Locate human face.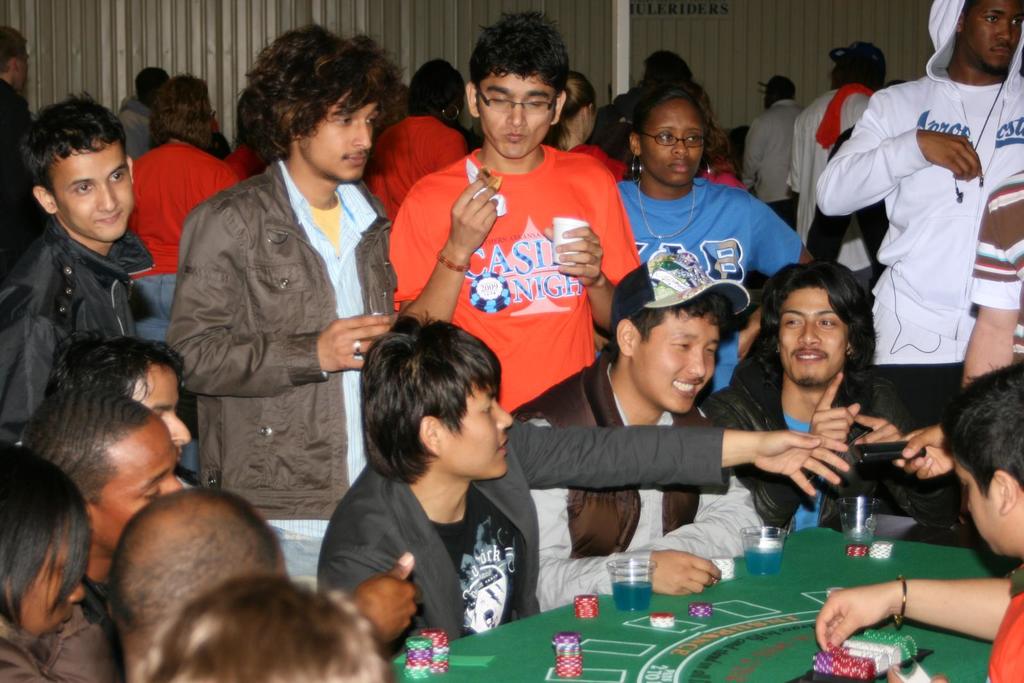
Bounding box: [639, 97, 703, 181].
